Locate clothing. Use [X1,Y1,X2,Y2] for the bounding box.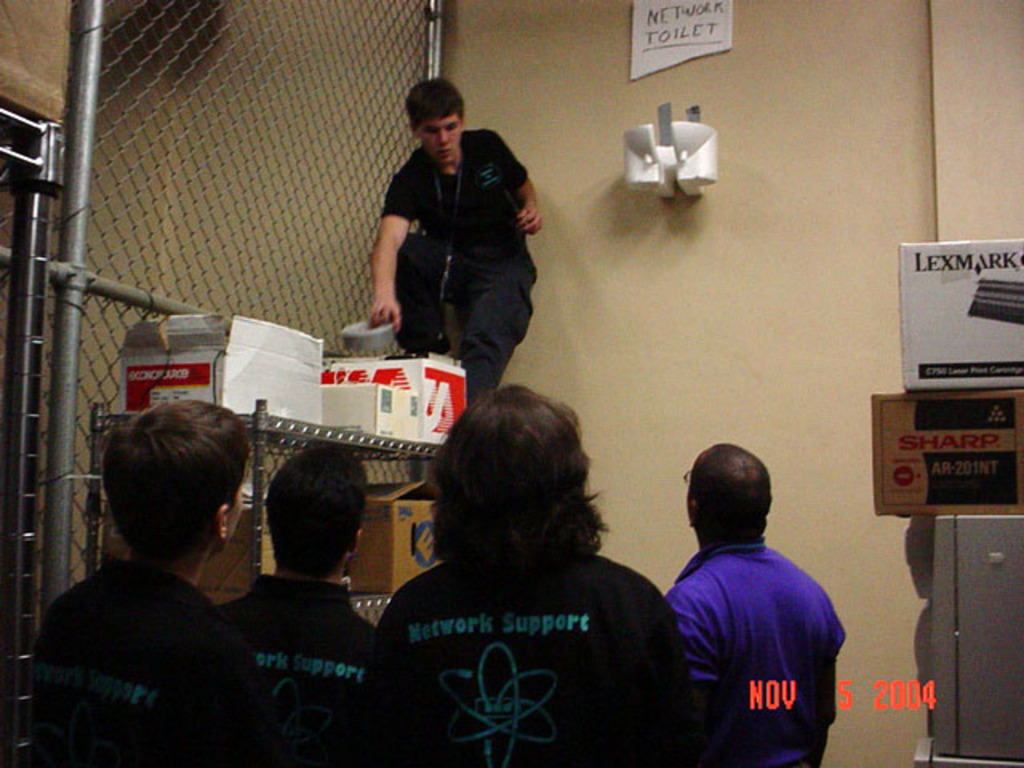
[192,570,390,766].
